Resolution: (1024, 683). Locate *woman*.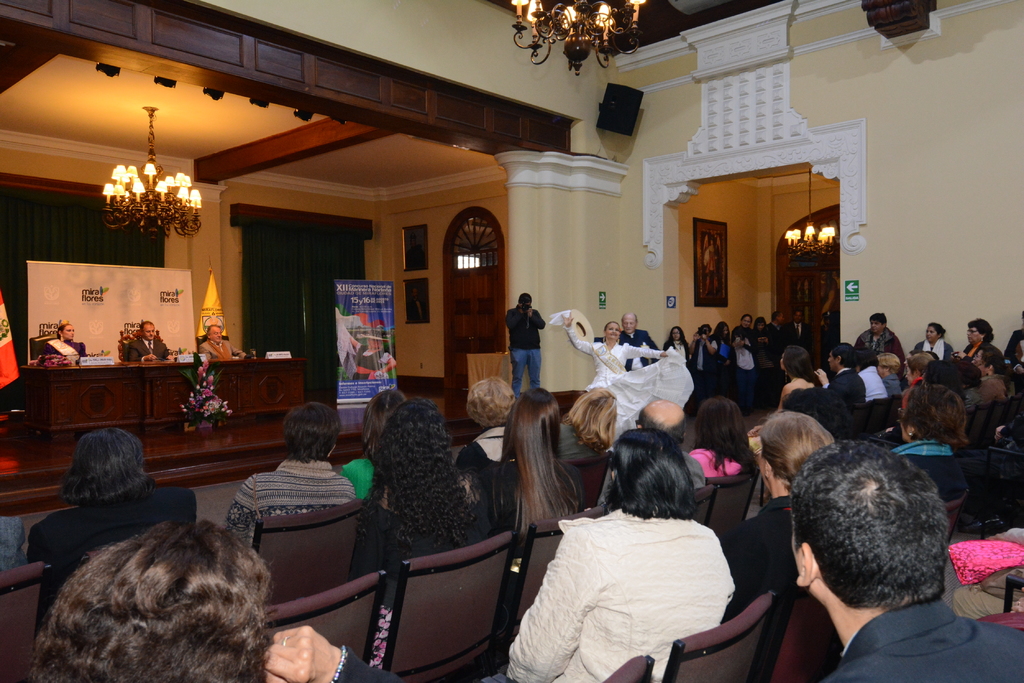
36, 319, 85, 364.
